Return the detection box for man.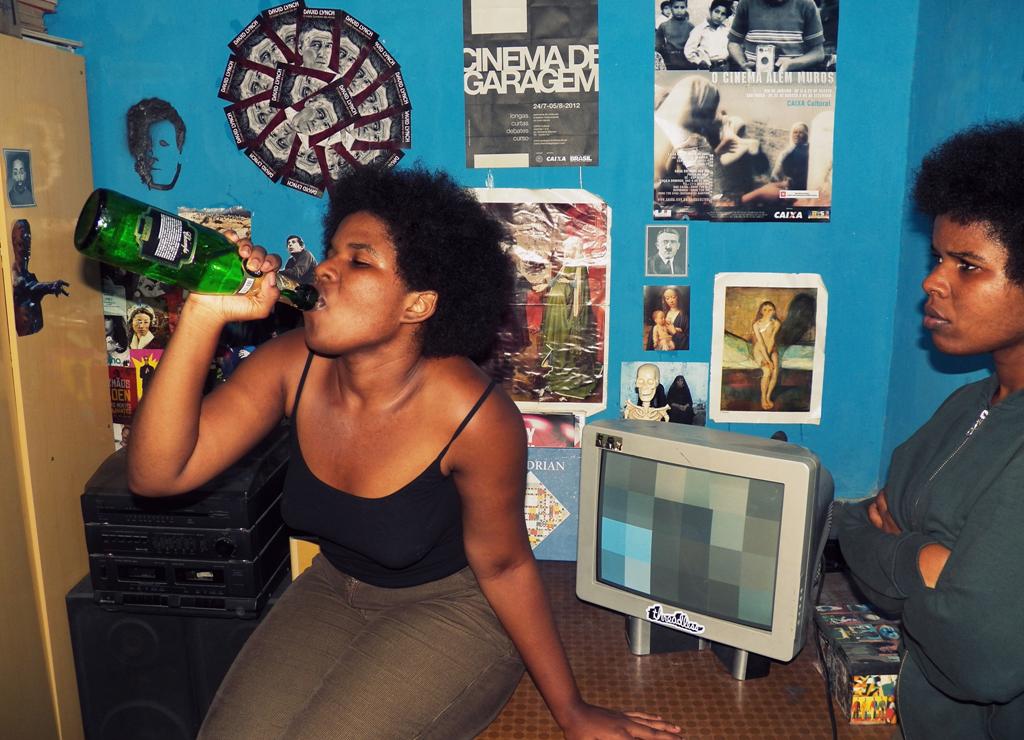
6 156 36 201.
